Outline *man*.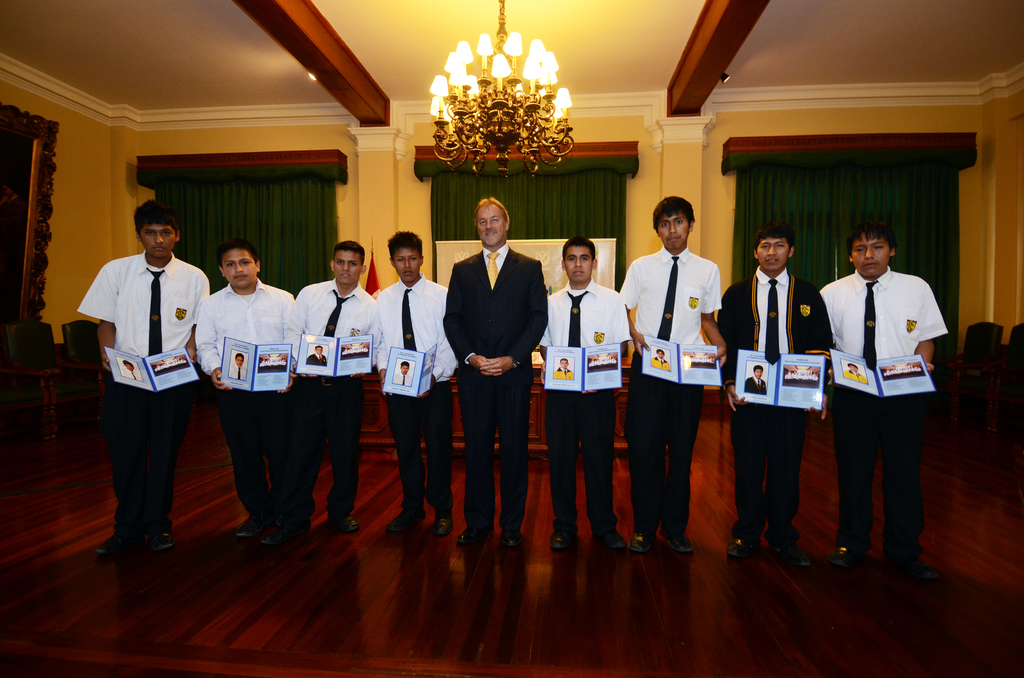
Outline: (716,220,836,569).
